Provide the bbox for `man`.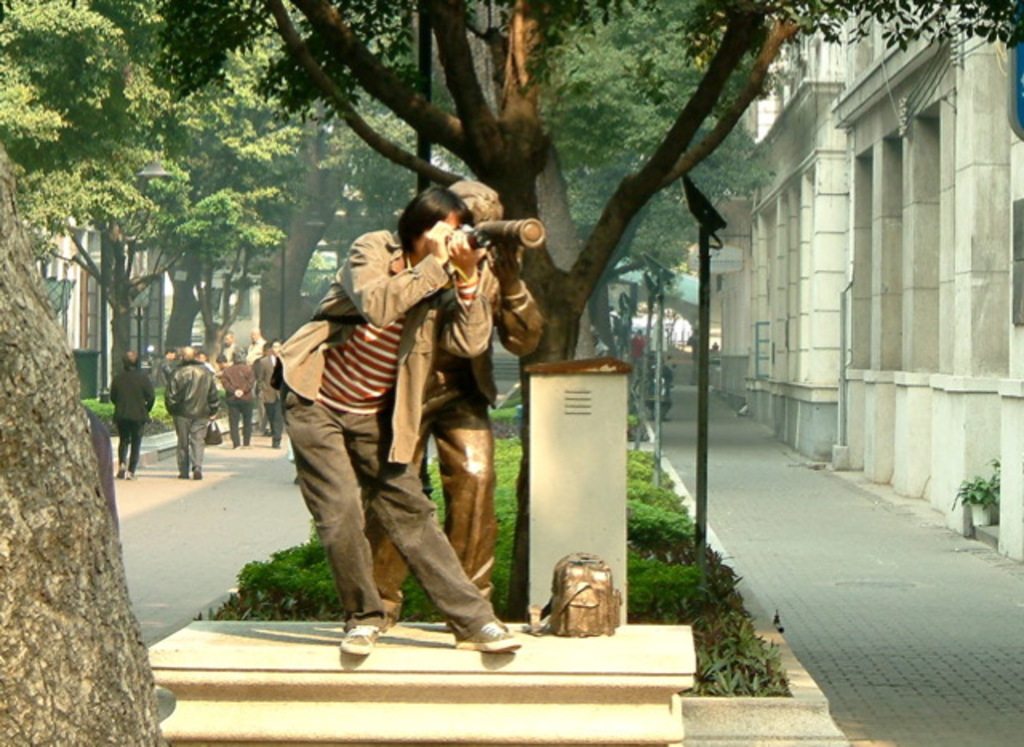
[165,347,218,475].
